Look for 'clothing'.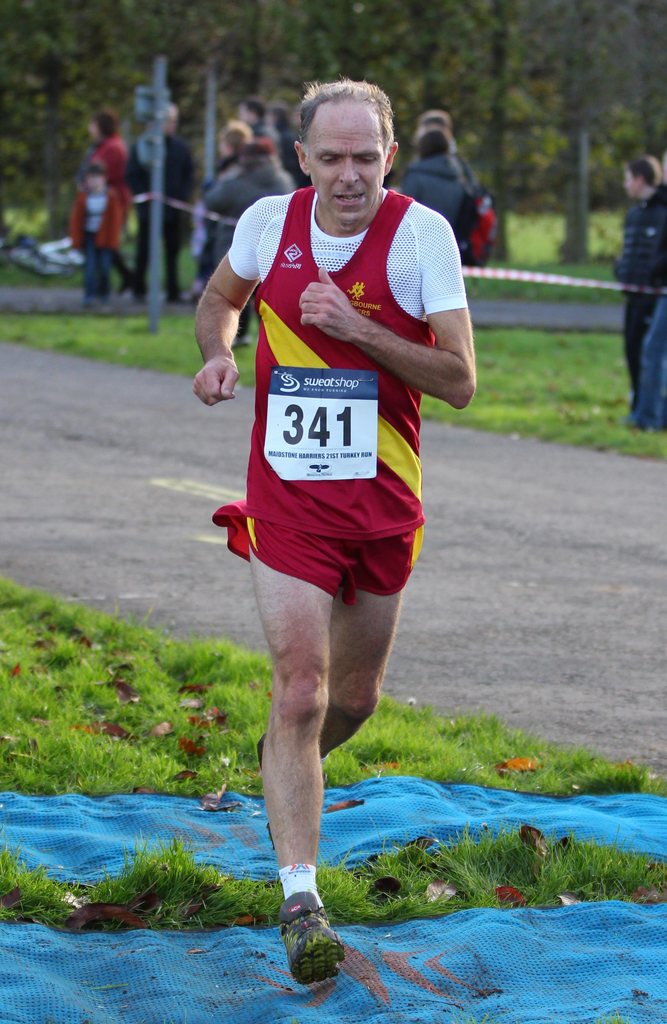
Found: 83/136/130/282.
